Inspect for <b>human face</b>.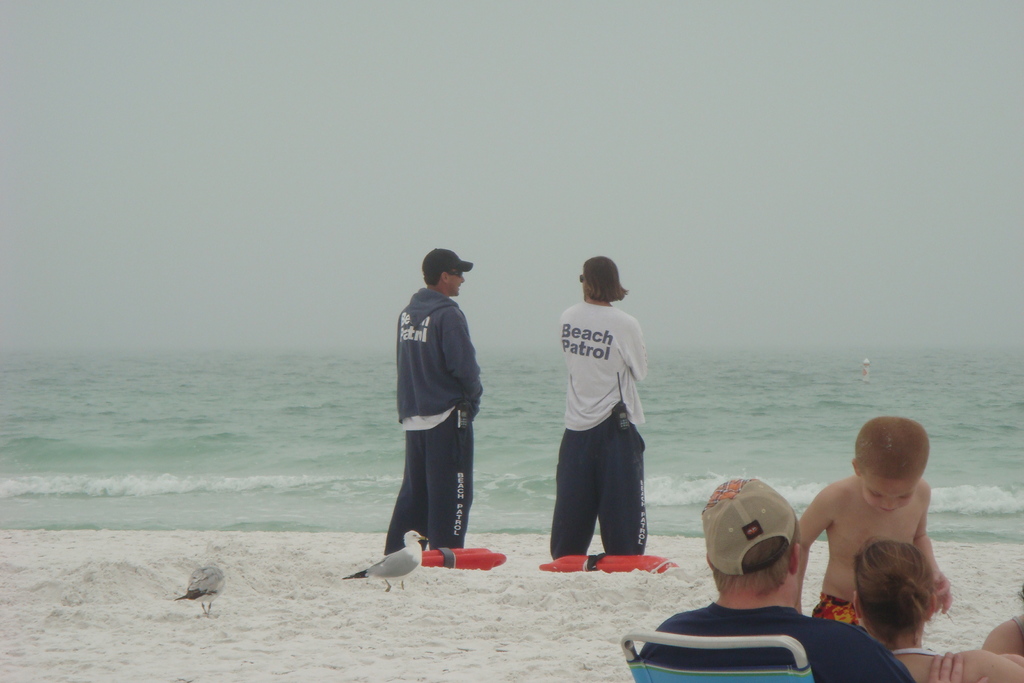
Inspection: {"x1": 865, "y1": 472, "x2": 920, "y2": 522}.
